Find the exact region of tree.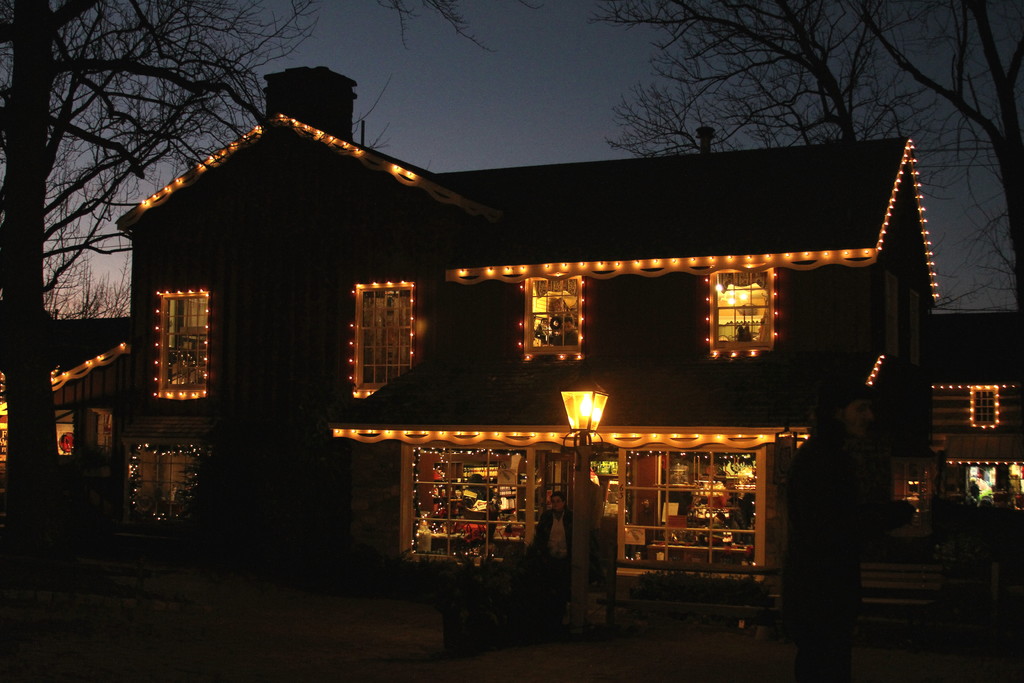
Exact region: 604/0/986/179.
